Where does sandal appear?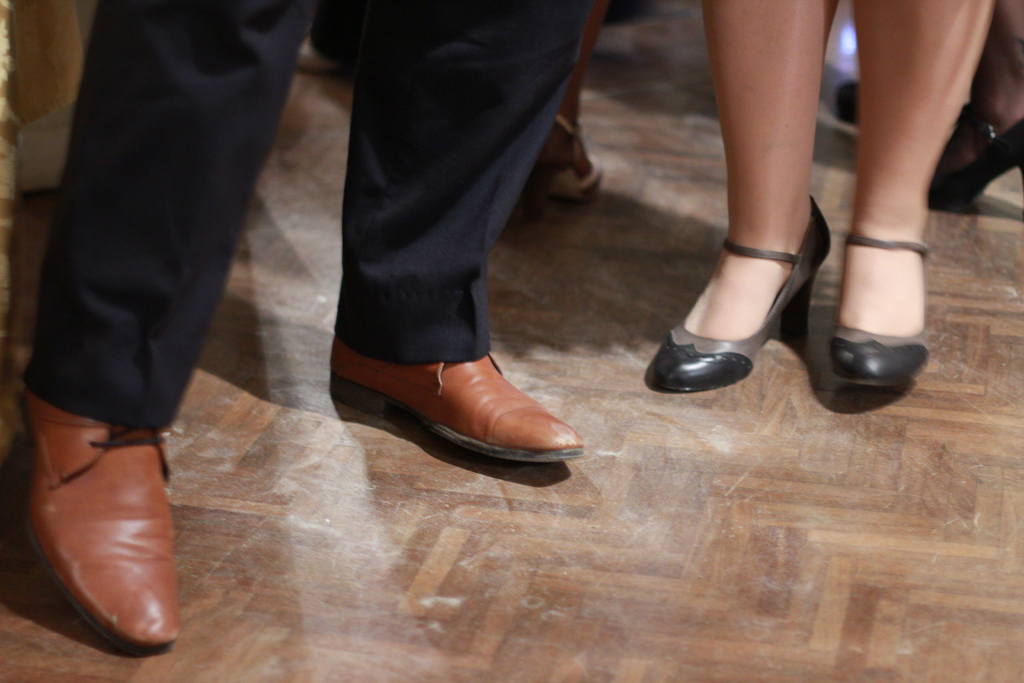
Appears at bbox=[926, 101, 1023, 202].
